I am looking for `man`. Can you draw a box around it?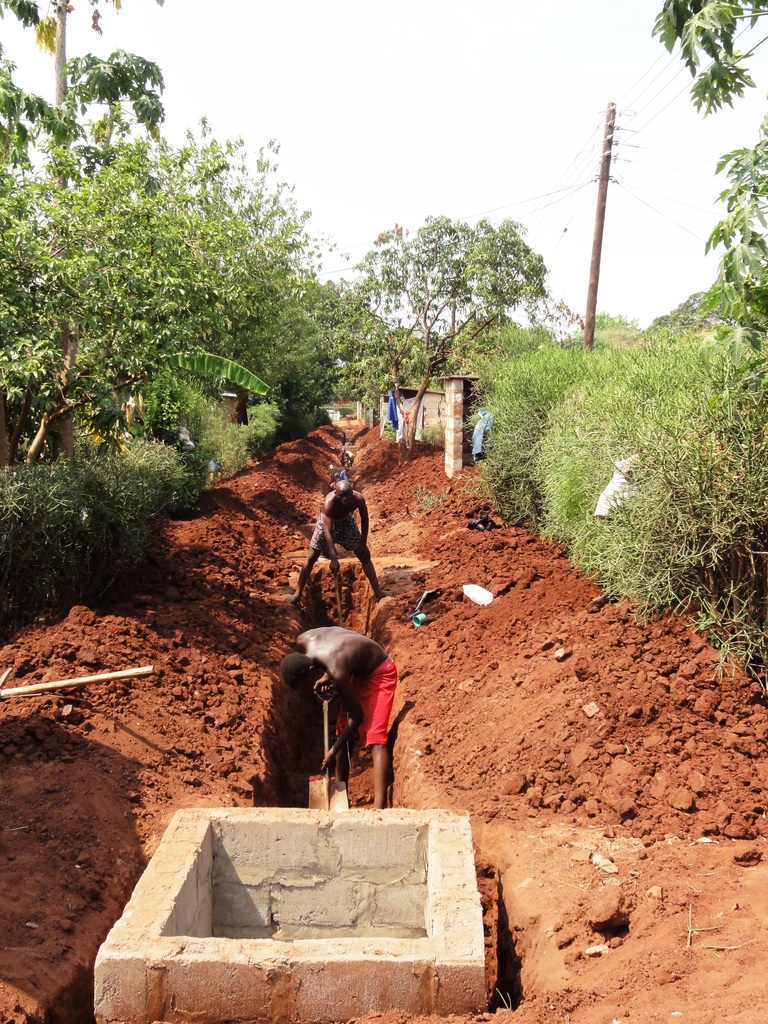
Sure, the bounding box is [336, 449, 345, 465].
